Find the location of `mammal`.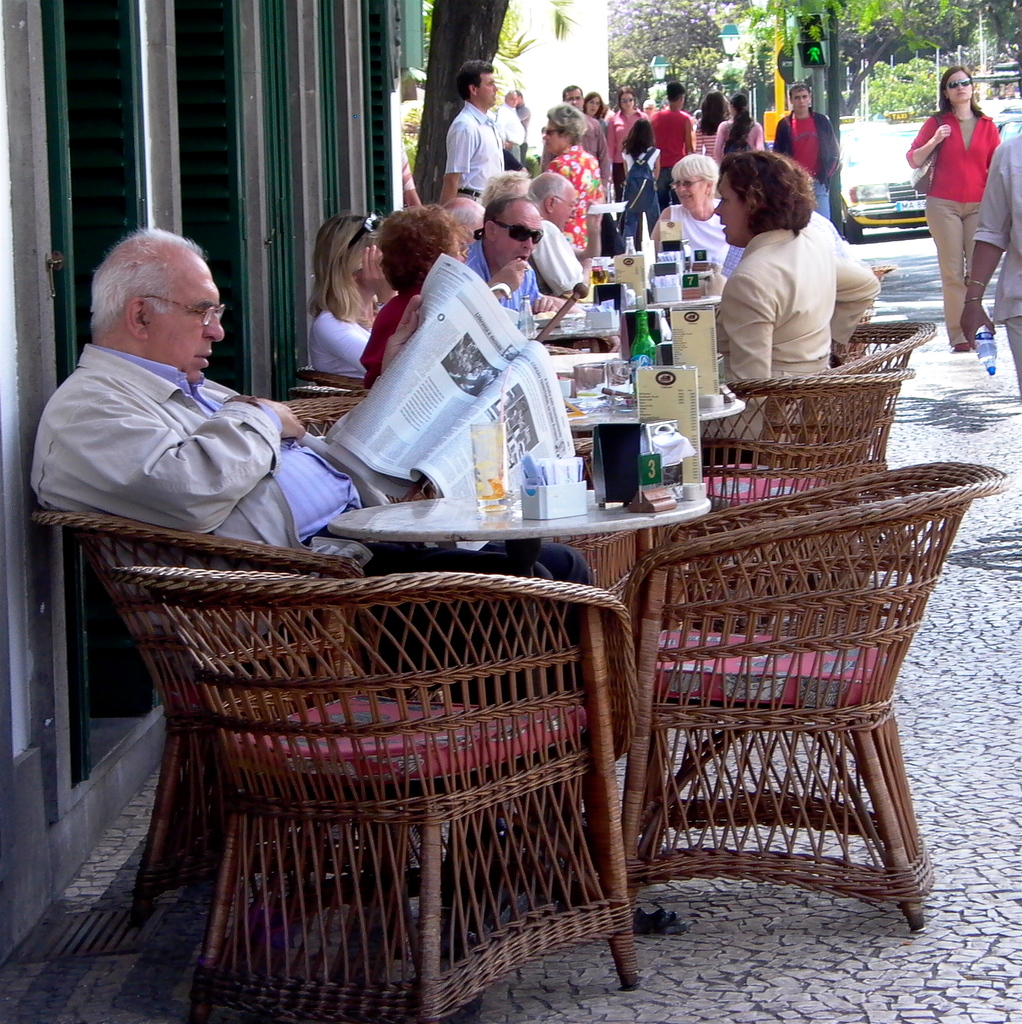
Location: bbox=[544, 100, 605, 256].
